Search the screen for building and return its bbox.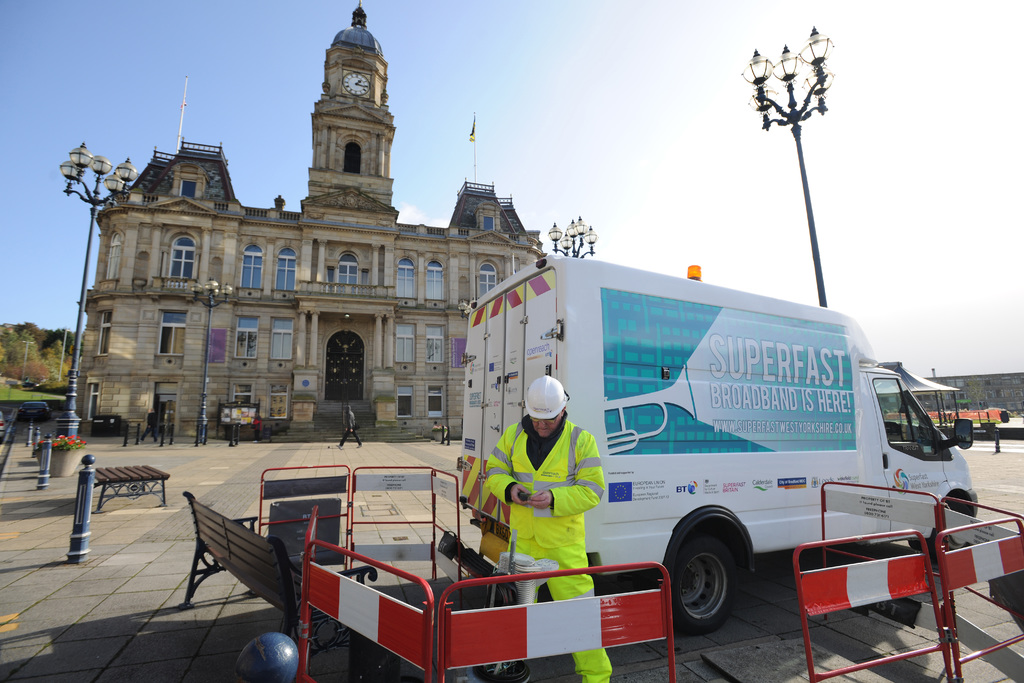
Found: box=[923, 370, 1023, 418].
